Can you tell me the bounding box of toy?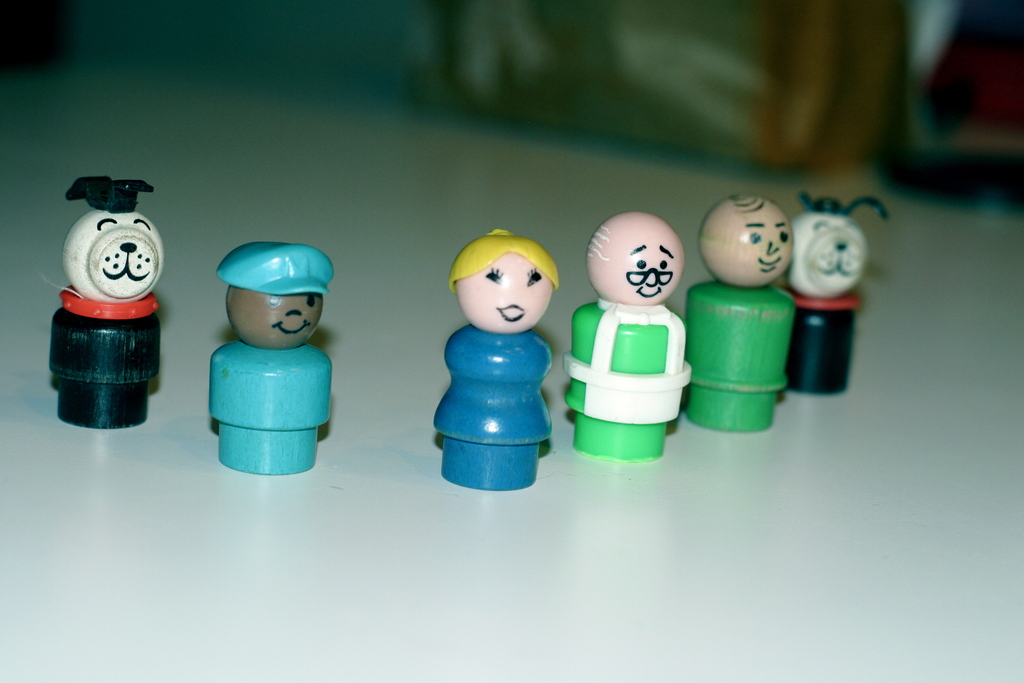
x1=447, y1=233, x2=564, y2=482.
